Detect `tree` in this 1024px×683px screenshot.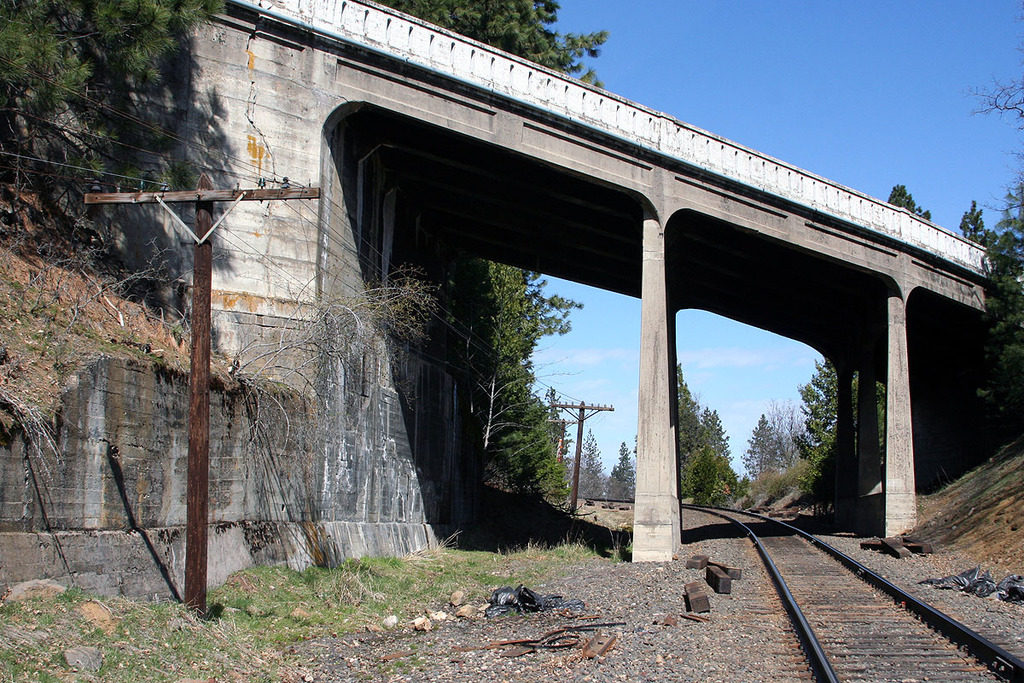
Detection: 678:361:705:494.
